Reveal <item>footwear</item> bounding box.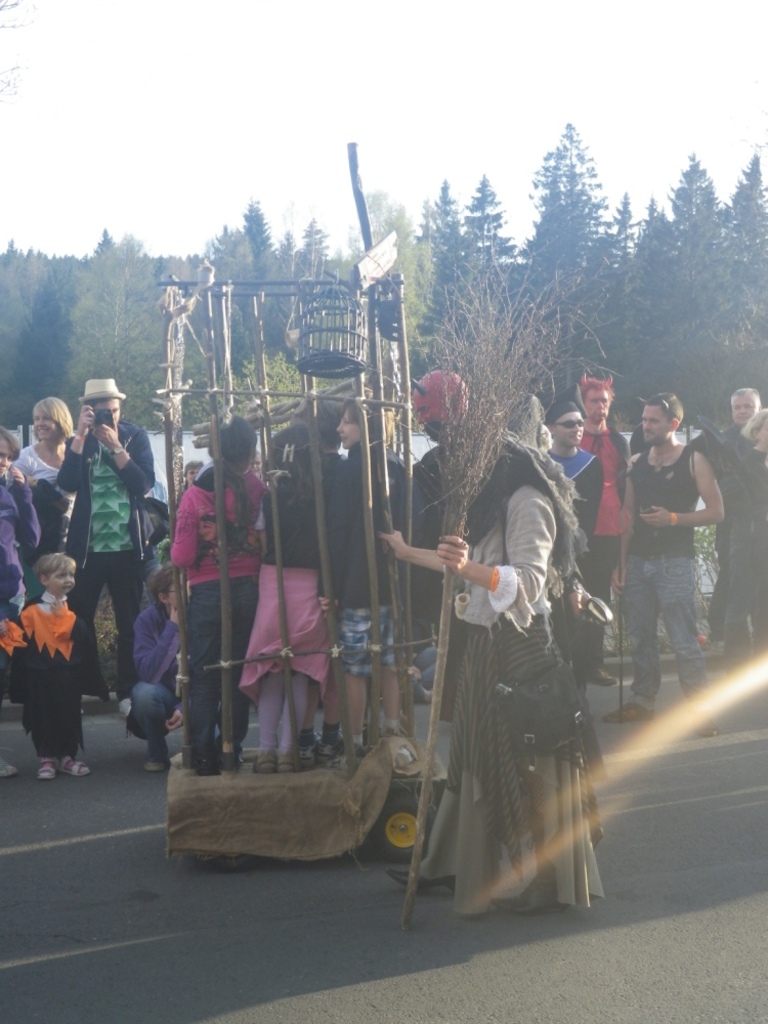
Revealed: 302/733/319/767.
